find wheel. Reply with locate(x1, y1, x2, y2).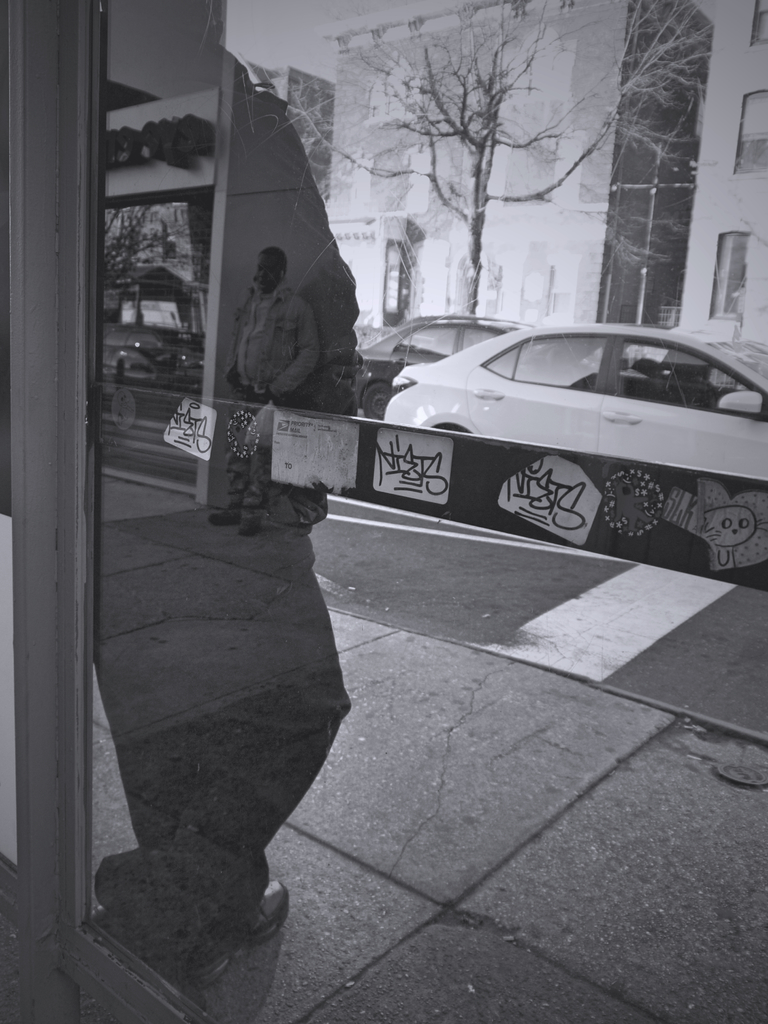
locate(355, 382, 387, 413).
